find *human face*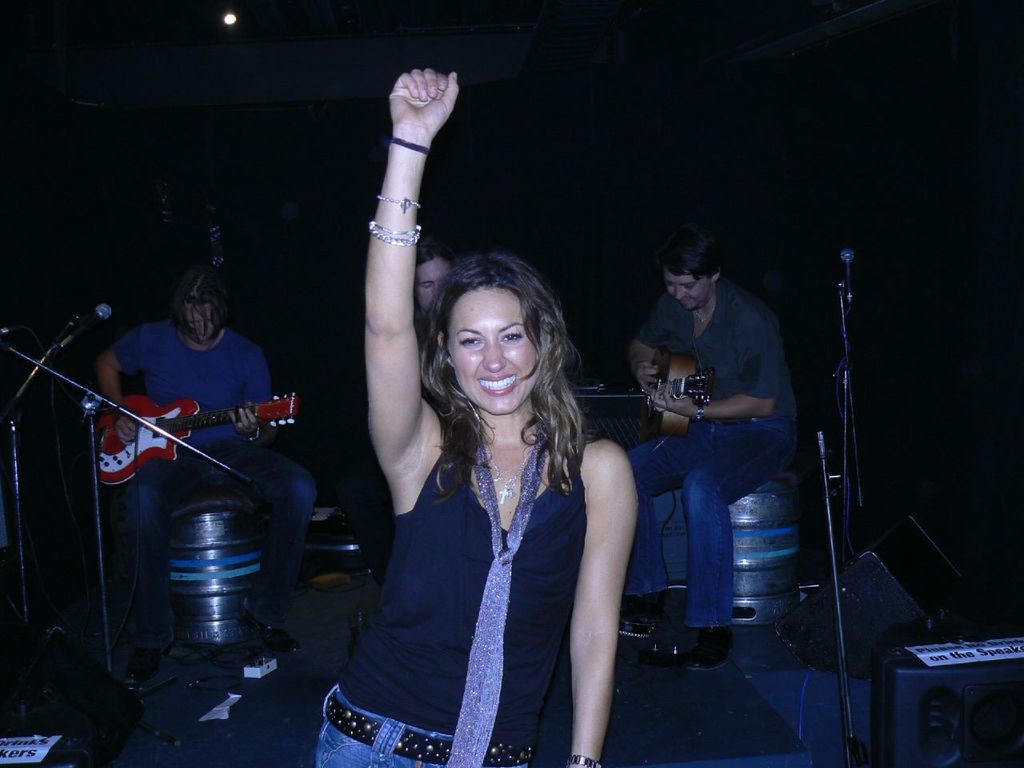
bbox=[184, 306, 214, 342]
